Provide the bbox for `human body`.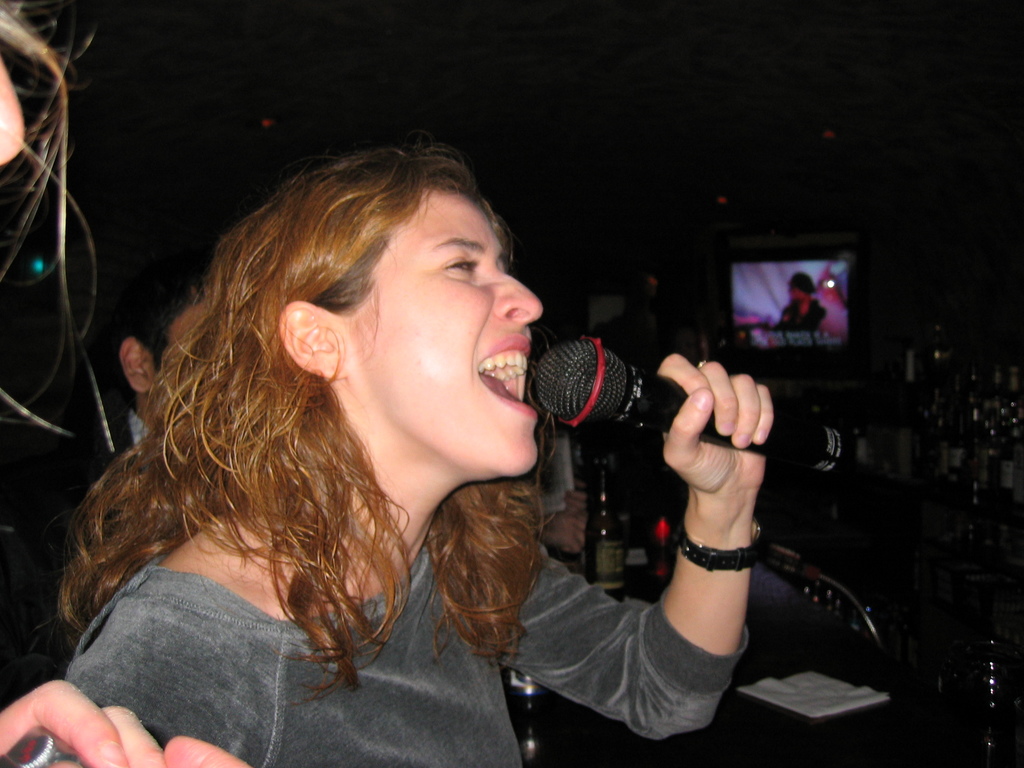
[left=93, top=289, right=202, bottom=470].
